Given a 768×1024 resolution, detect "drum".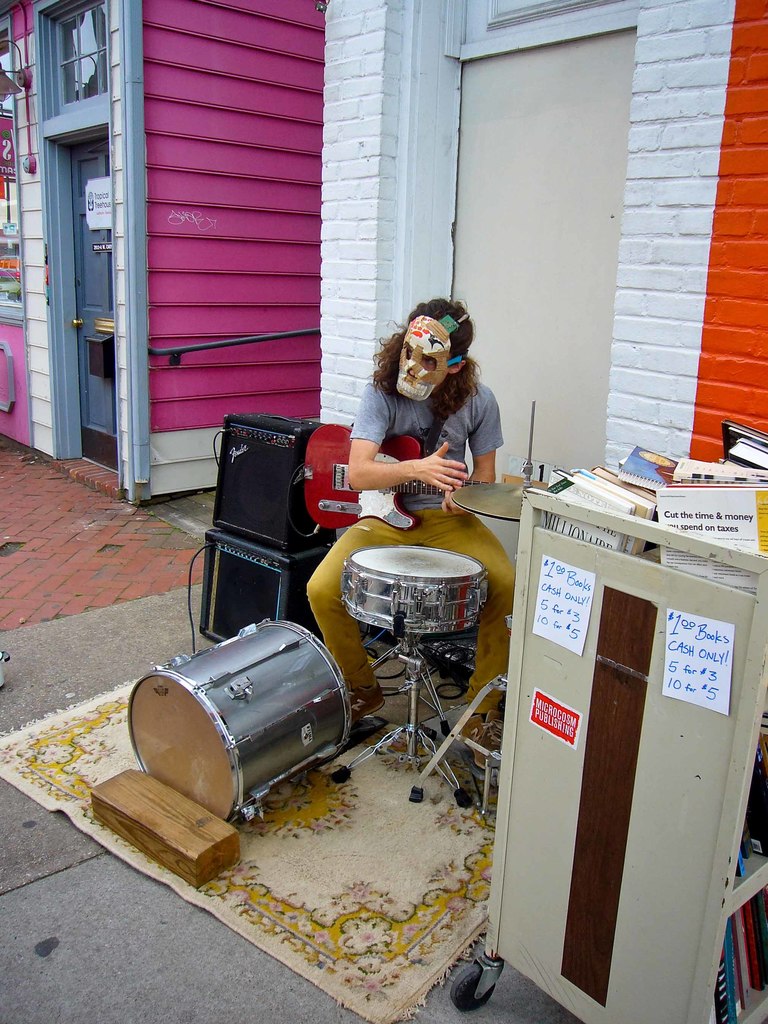
x1=127 y1=616 x2=355 y2=824.
